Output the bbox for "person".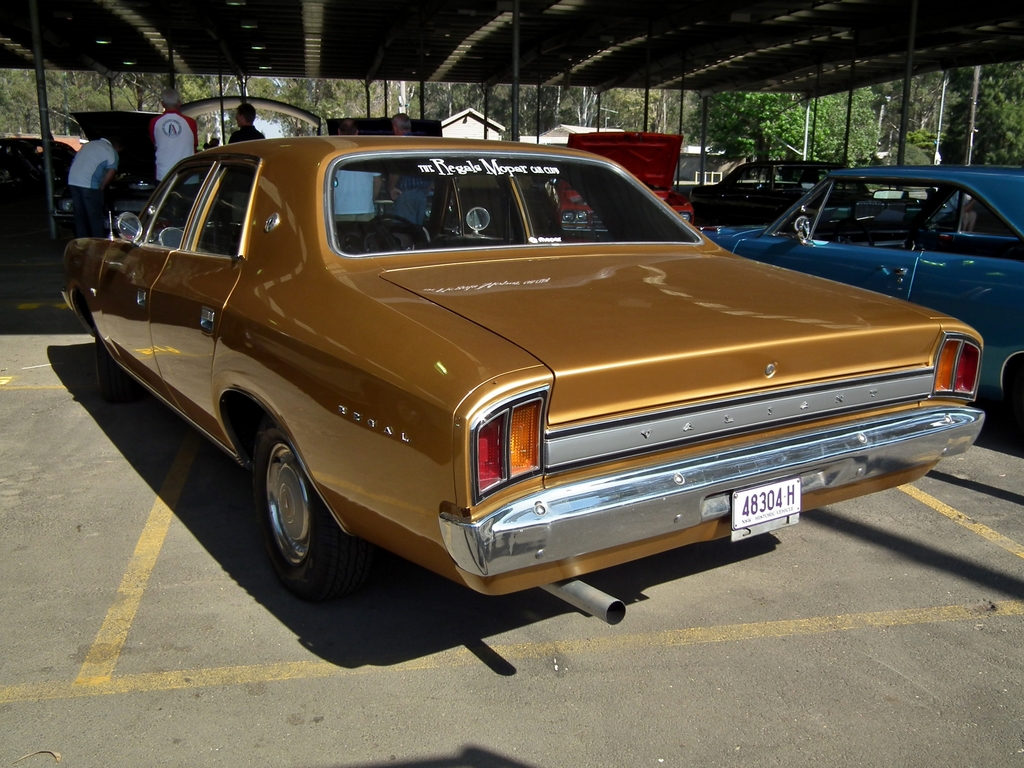
rect(65, 124, 124, 241).
